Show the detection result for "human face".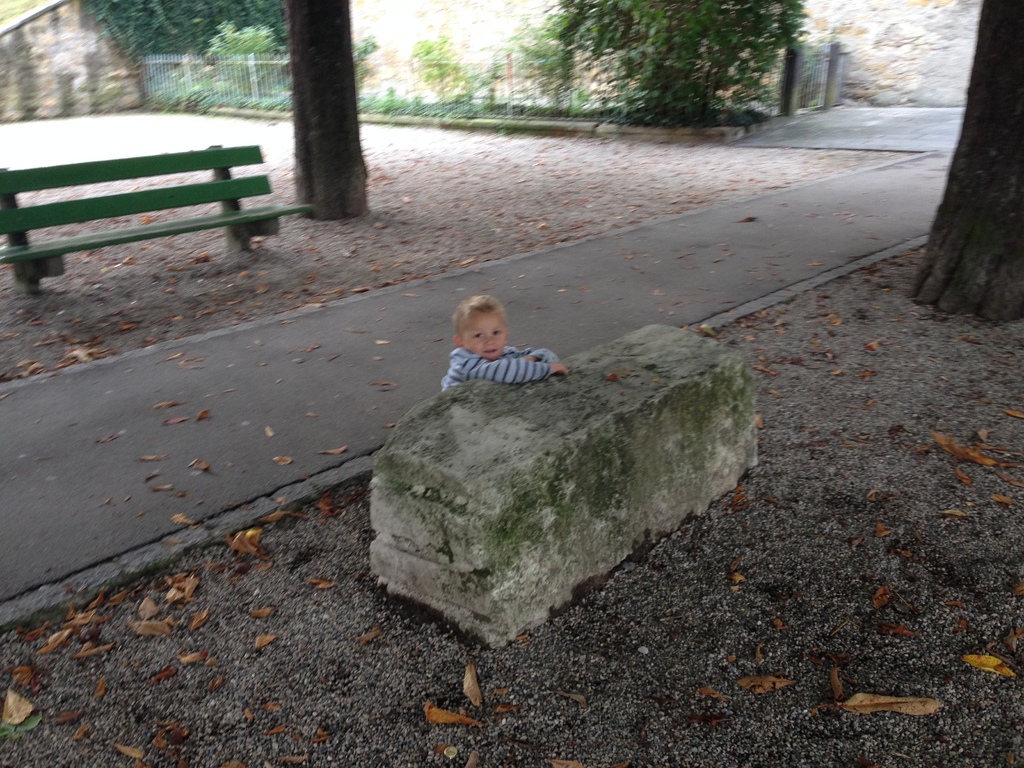
464,312,506,360.
